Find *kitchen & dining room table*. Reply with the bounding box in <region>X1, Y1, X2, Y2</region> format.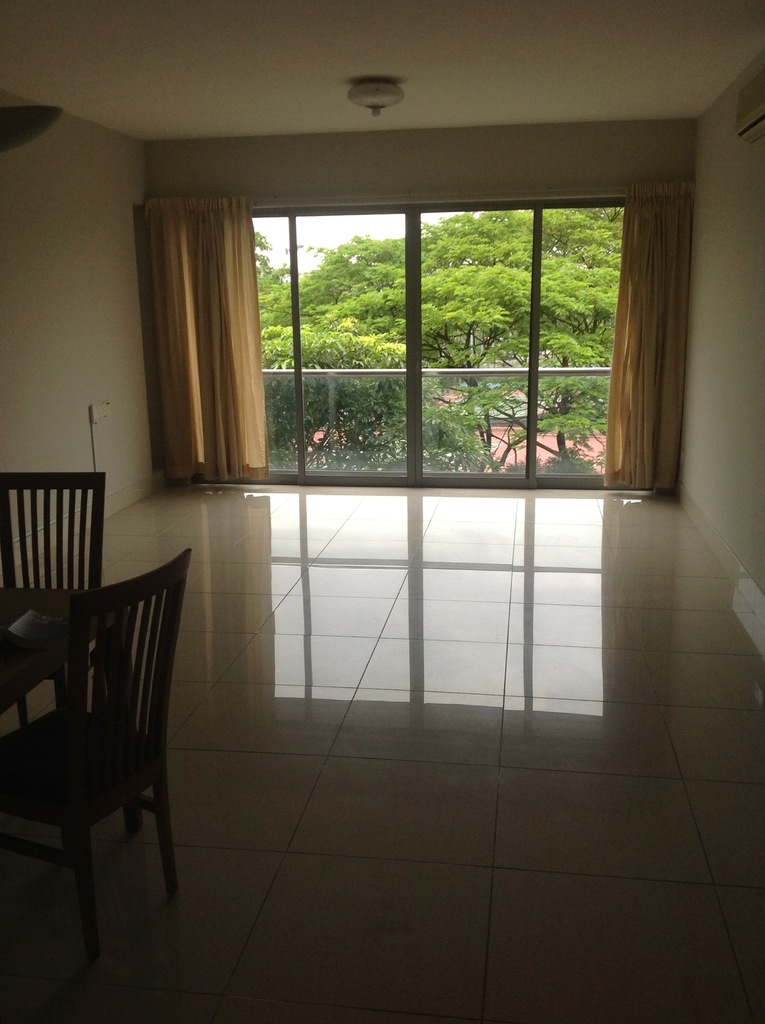
<region>0, 468, 191, 974</region>.
